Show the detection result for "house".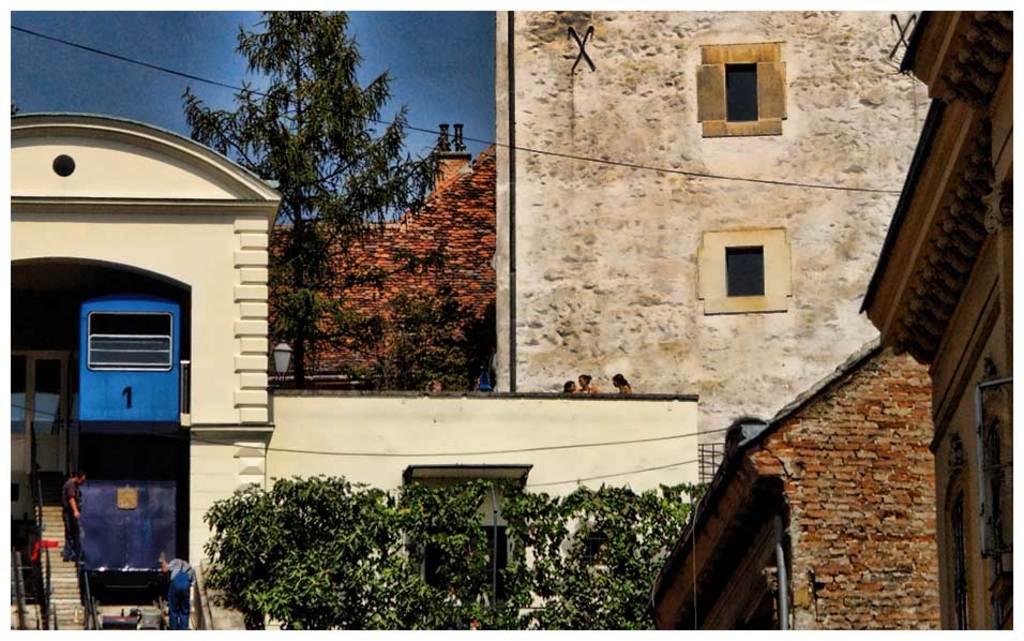
rect(492, 3, 924, 502).
